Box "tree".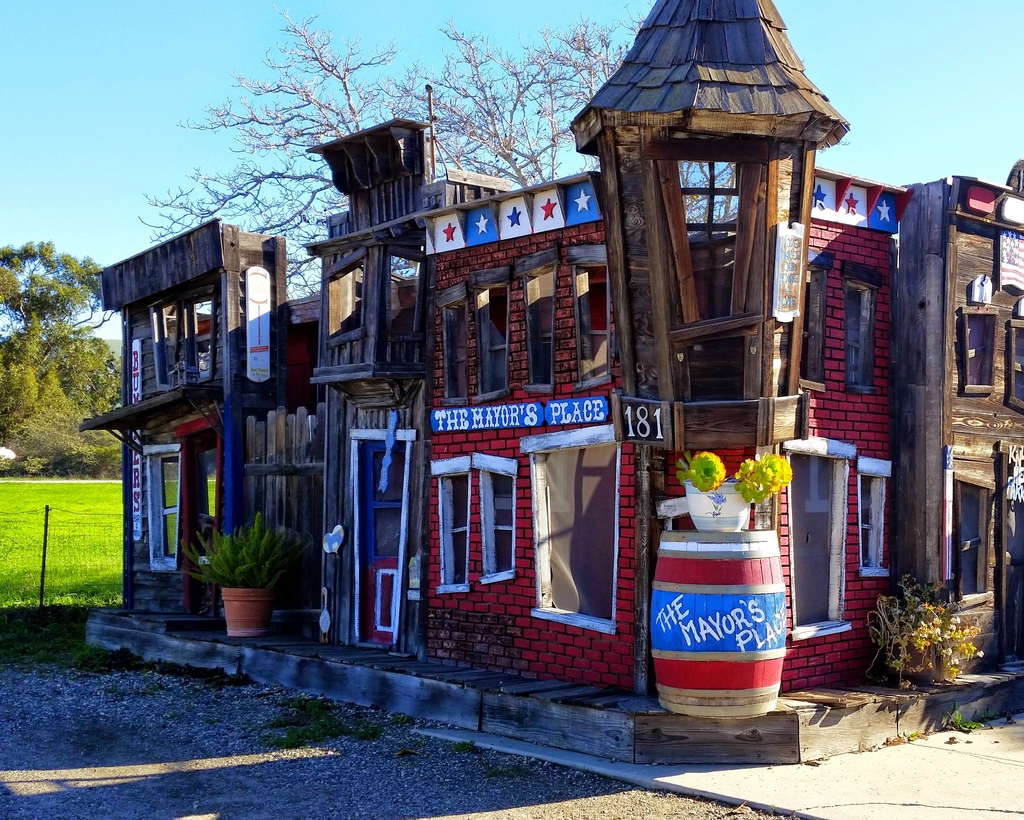
{"left": 6, "top": 224, "right": 75, "bottom": 419}.
